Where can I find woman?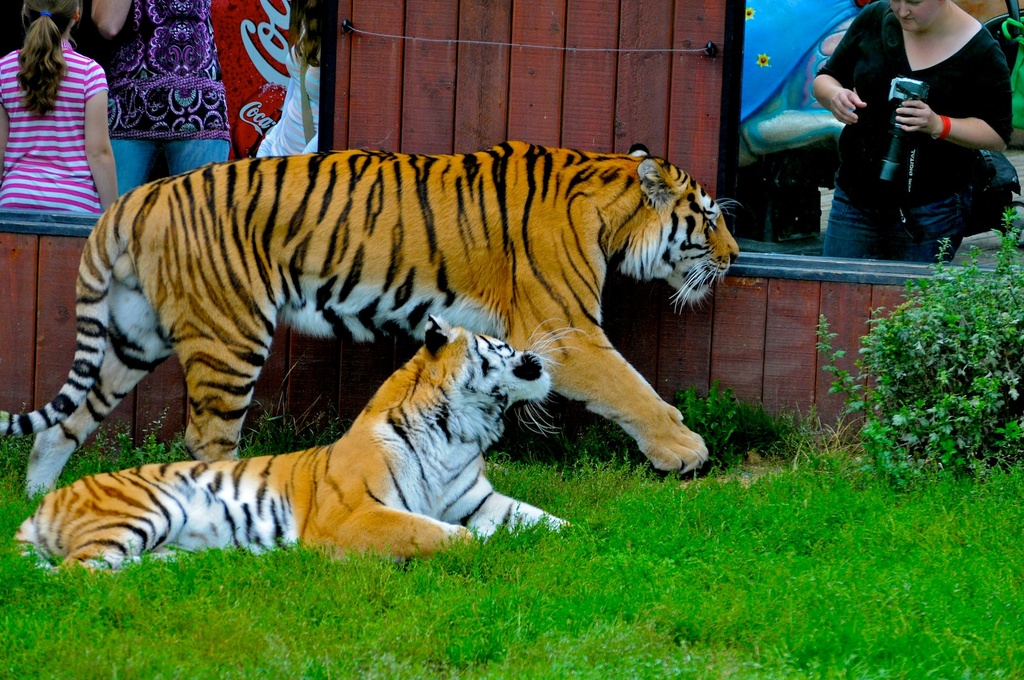
You can find it at {"x1": 800, "y1": 0, "x2": 1009, "y2": 272}.
